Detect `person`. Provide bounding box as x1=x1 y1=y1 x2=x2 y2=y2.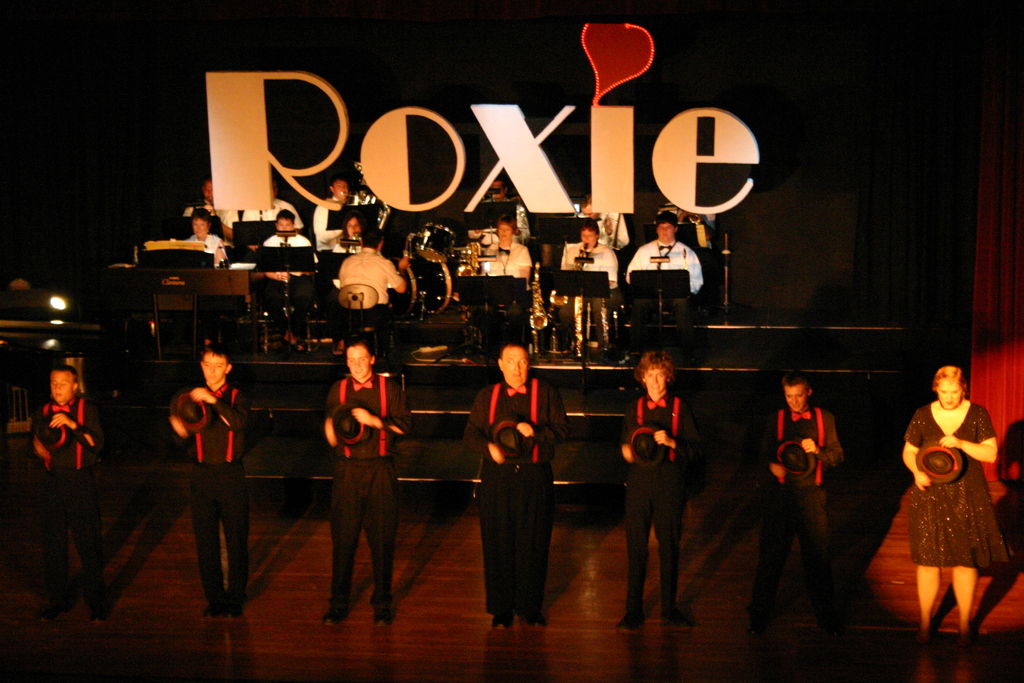
x1=311 y1=318 x2=404 y2=625.
